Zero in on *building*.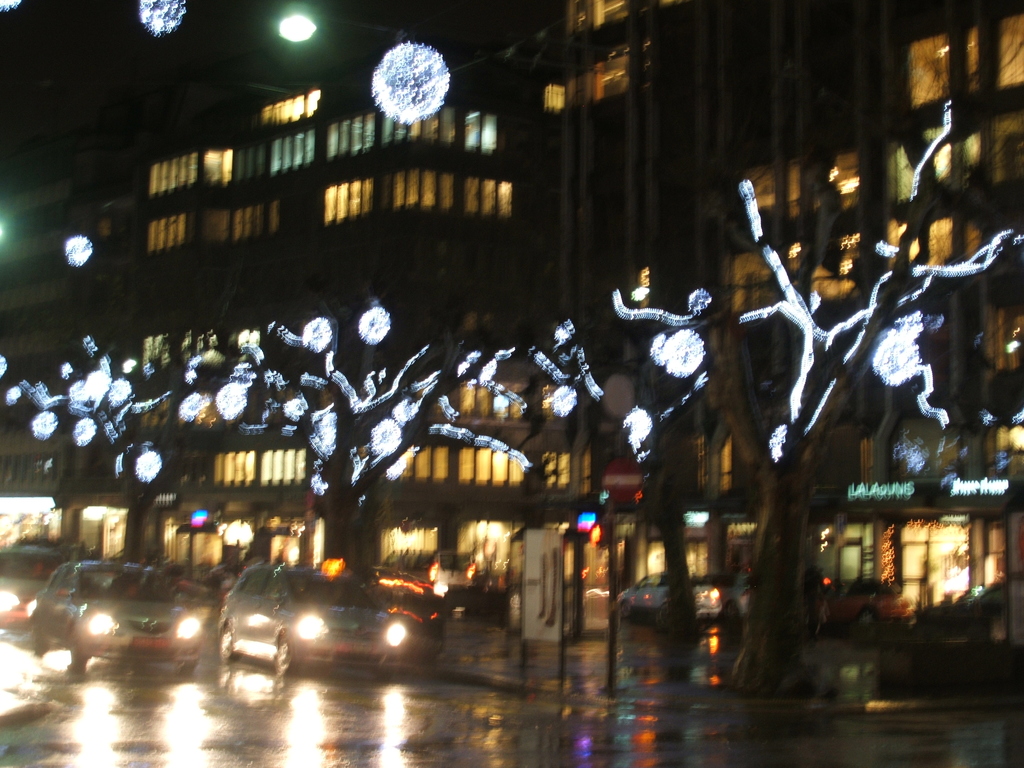
Zeroed in: 546/0/1023/620.
